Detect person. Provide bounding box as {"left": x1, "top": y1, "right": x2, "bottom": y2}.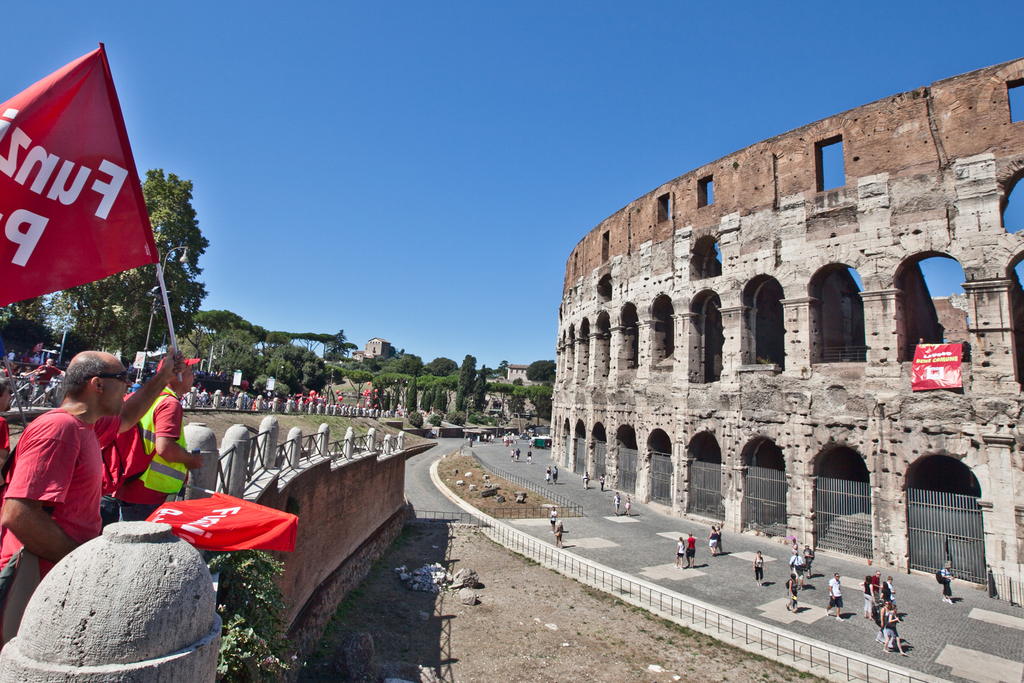
{"left": 872, "top": 572, "right": 881, "bottom": 605}.
